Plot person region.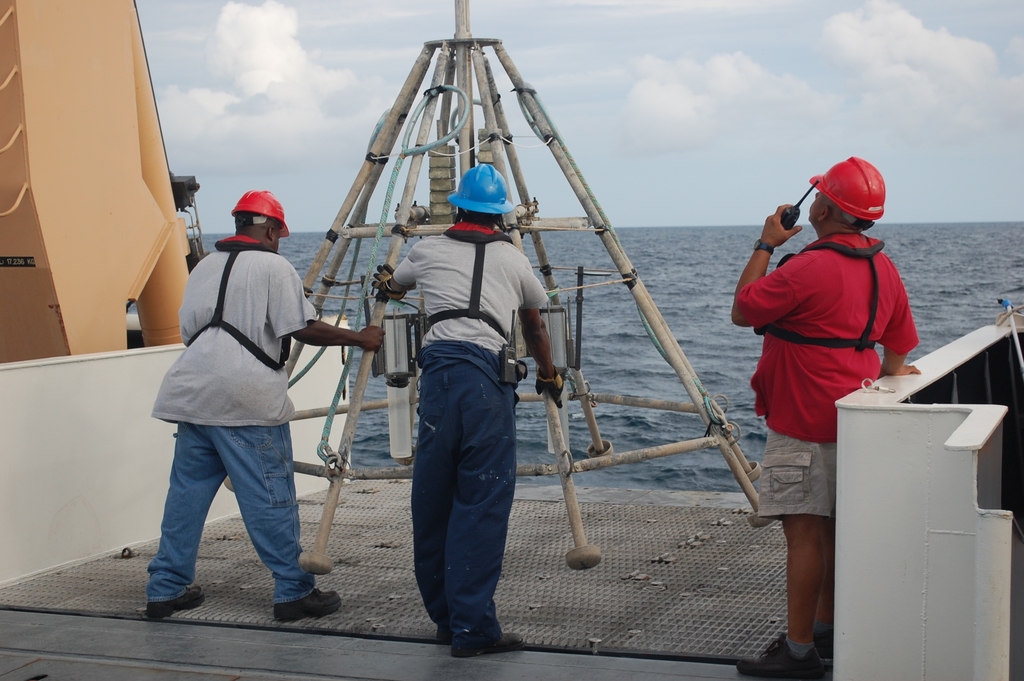
Plotted at 144, 190, 384, 621.
